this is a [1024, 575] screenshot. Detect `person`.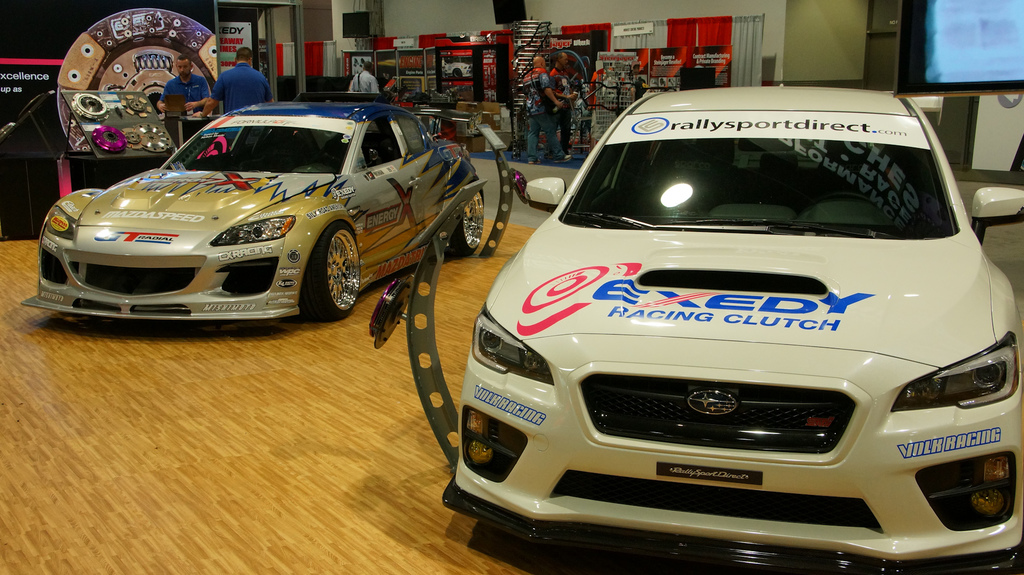
(x1=351, y1=61, x2=380, y2=96).
